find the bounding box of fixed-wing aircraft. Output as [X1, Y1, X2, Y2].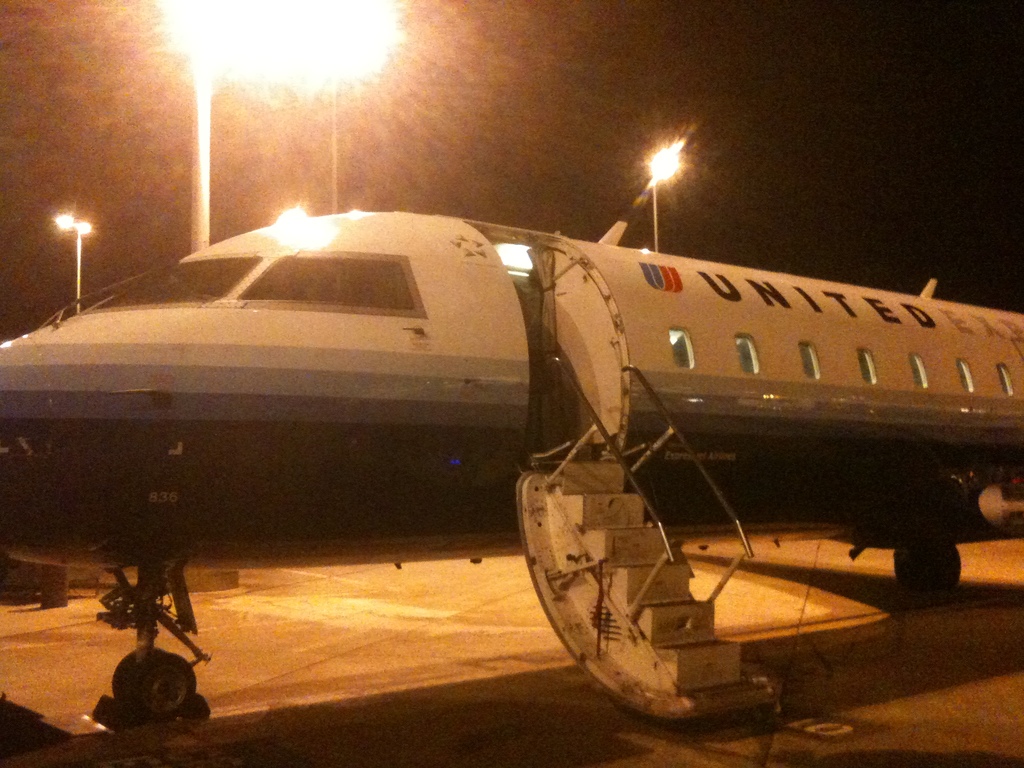
[0, 205, 1023, 744].
